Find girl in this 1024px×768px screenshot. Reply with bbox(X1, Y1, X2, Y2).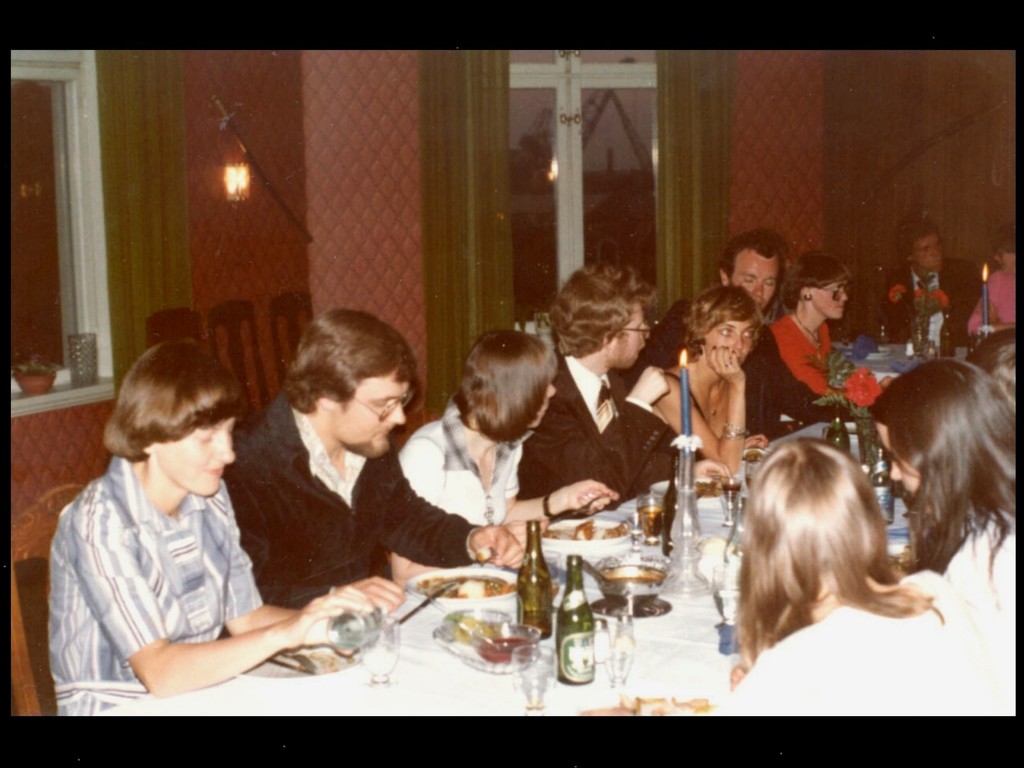
bbox(772, 246, 884, 404).
